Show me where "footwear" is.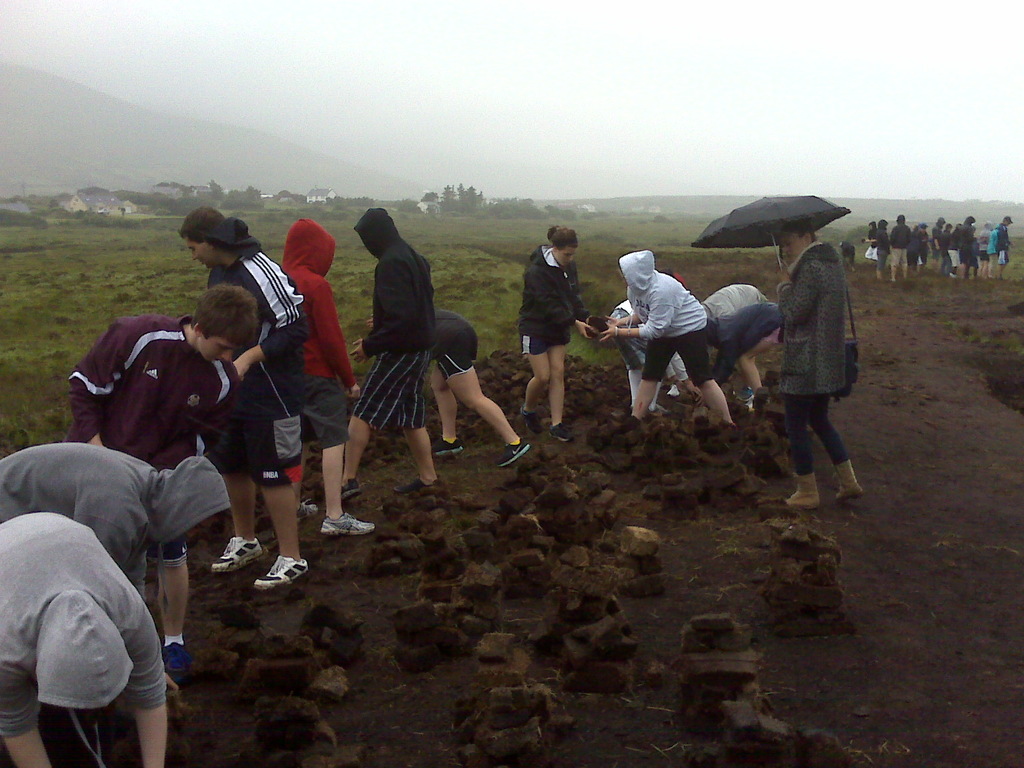
"footwear" is at 788 472 817 509.
